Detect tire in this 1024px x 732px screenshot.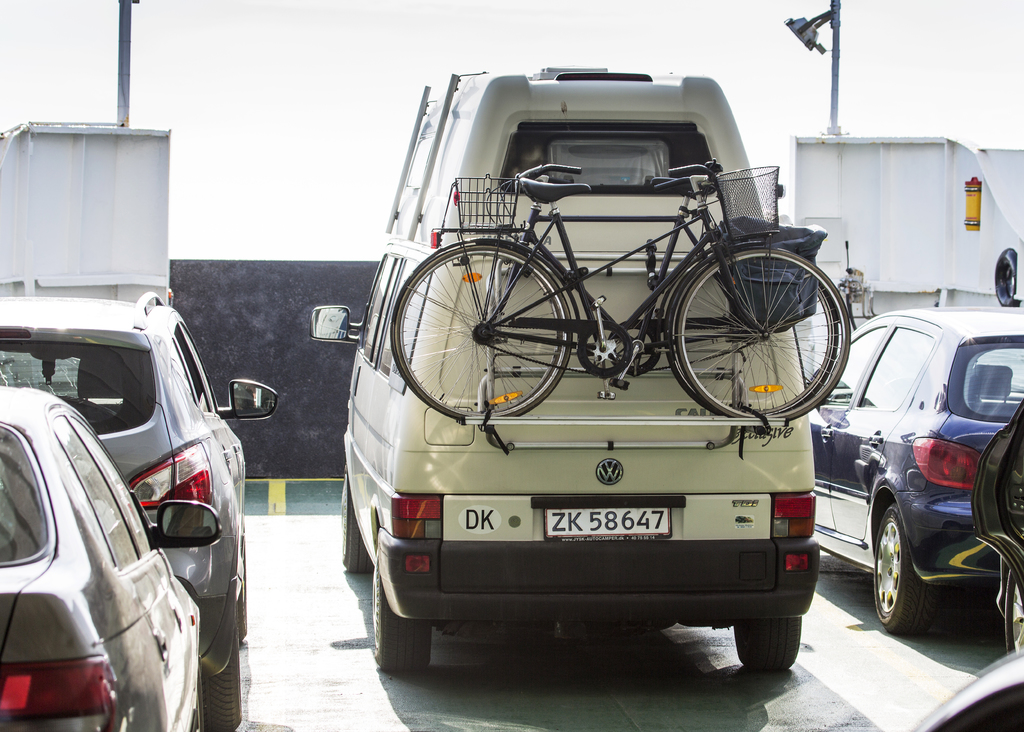
Detection: [396, 246, 573, 421].
